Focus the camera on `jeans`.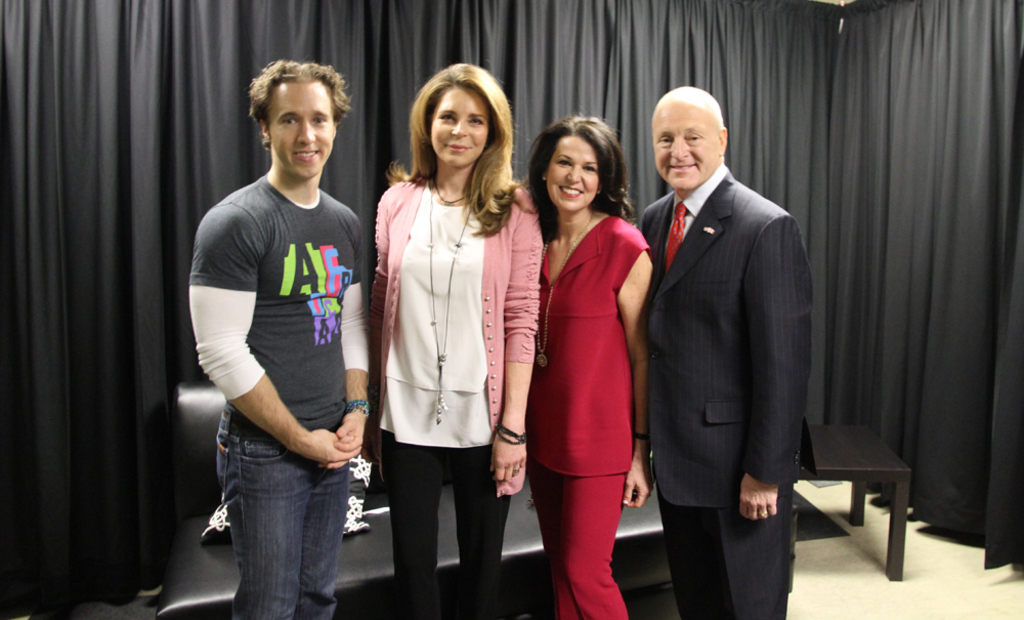
Focus region: (x1=198, y1=412, x2=356, y2=602).
